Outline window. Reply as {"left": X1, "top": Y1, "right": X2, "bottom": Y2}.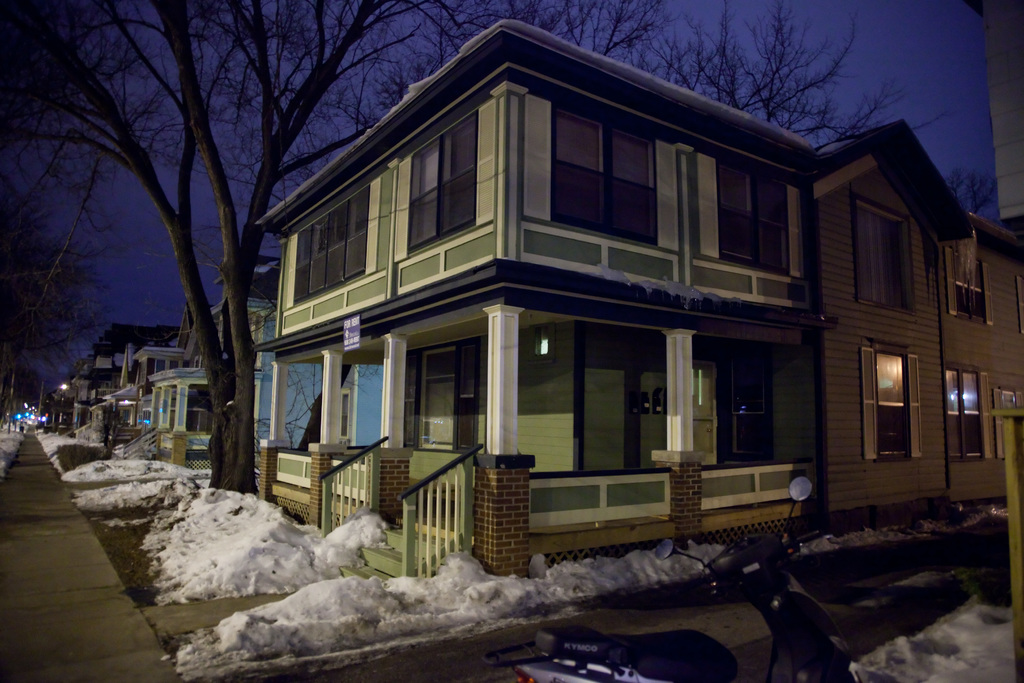
{"left": 945, "top": 250, "right": 992, "bottom": 327}.
